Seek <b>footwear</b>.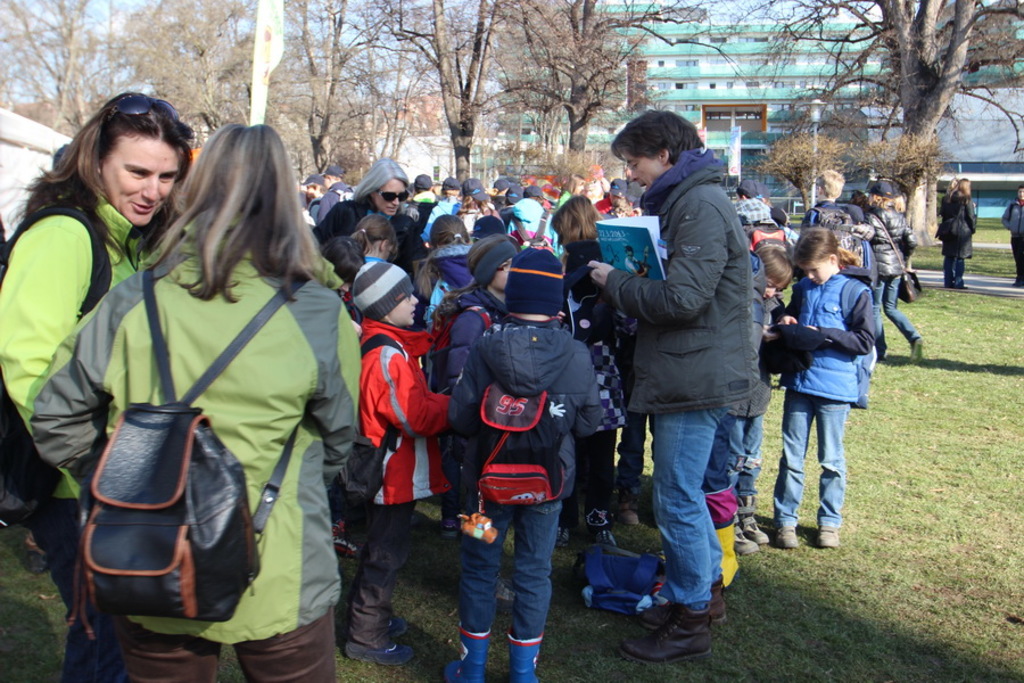
<region>738, 496, 768, 541</region>.
